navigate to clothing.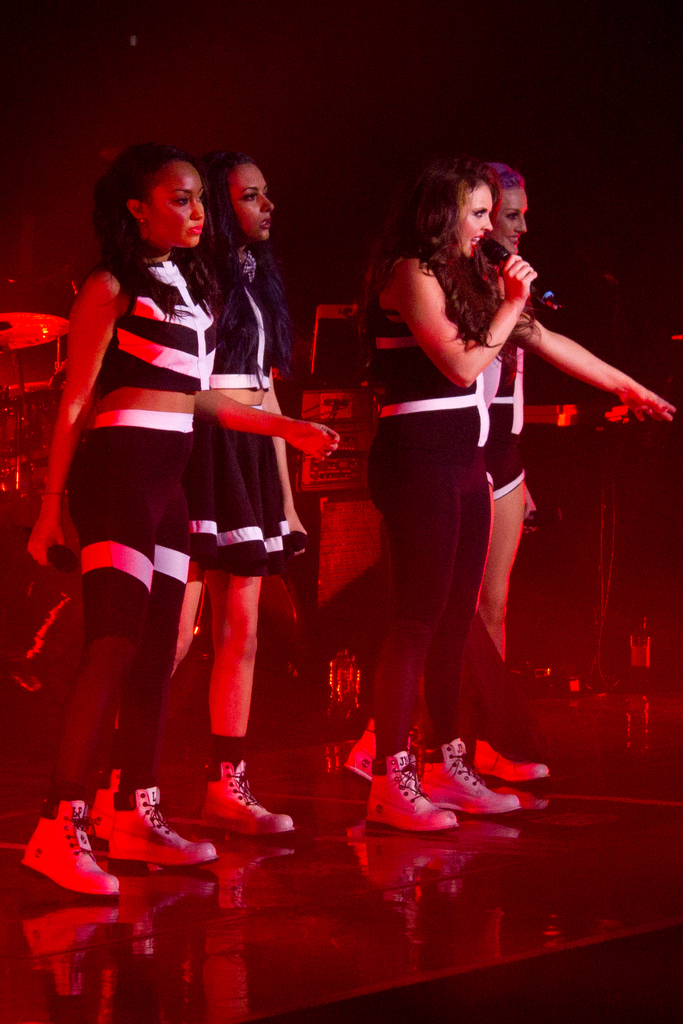
Navigation target: box=[371, 252, 506, 757].
